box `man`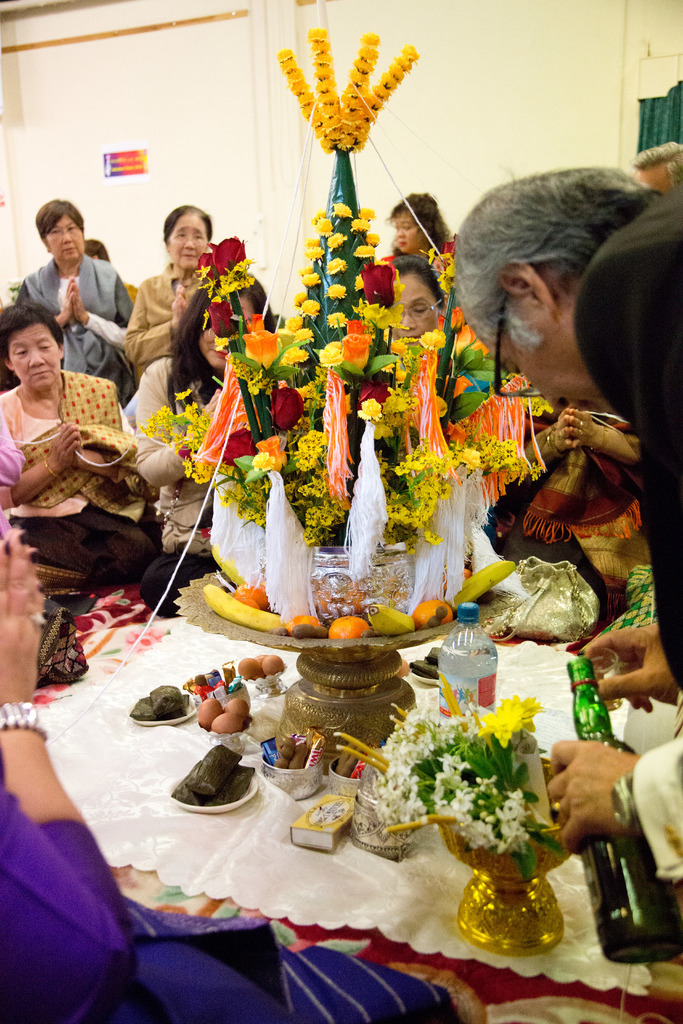
l=632, t=135, r=682, b=193
